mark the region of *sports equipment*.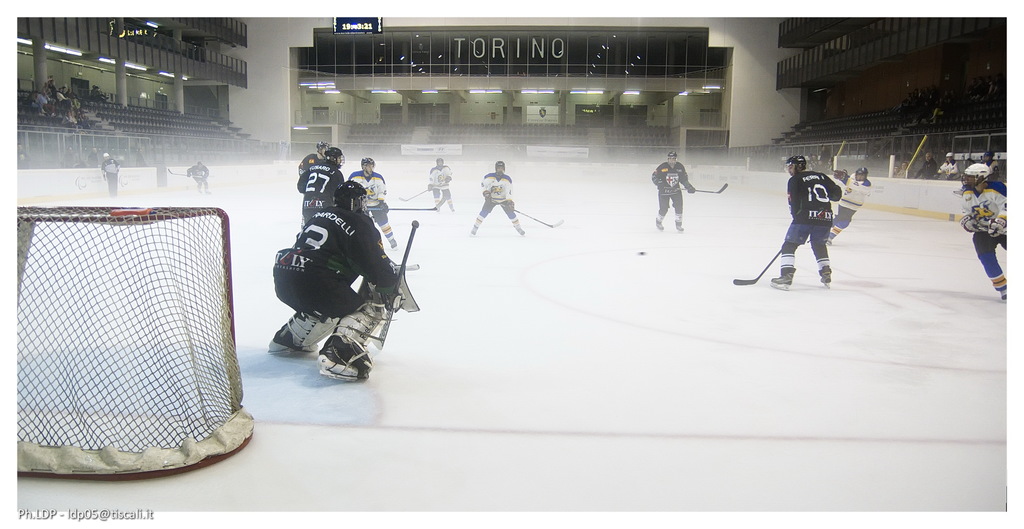
Region: 826,234,830,247.
